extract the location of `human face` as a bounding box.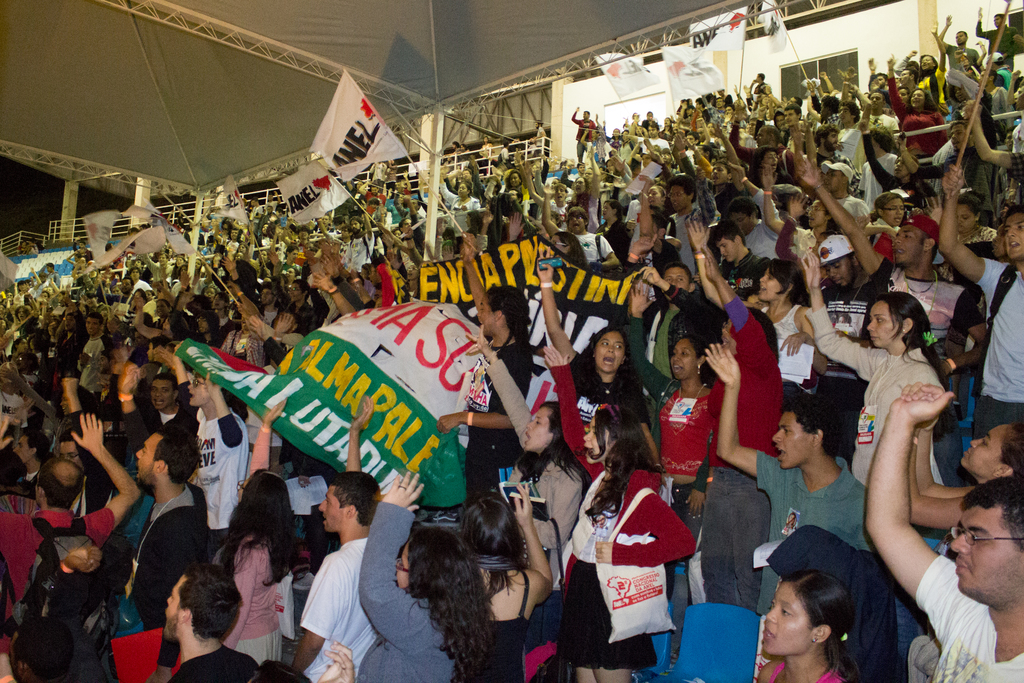
[763,265,780,295].
